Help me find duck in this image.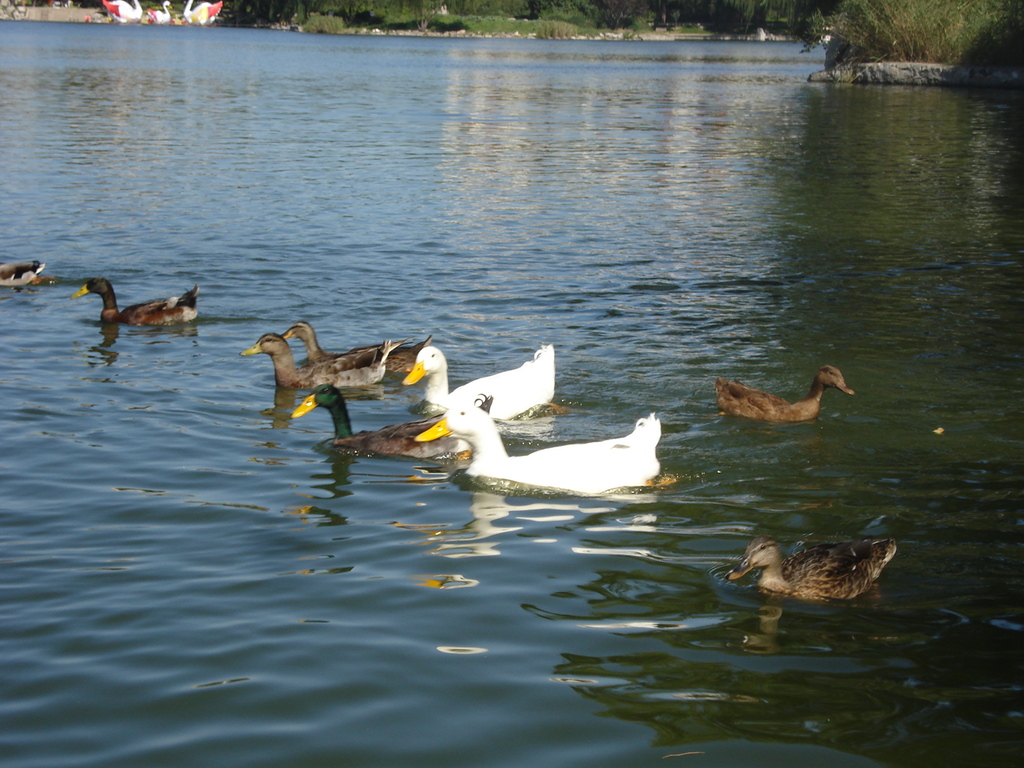
Found it: Rect(392, 342, 564, 417).
